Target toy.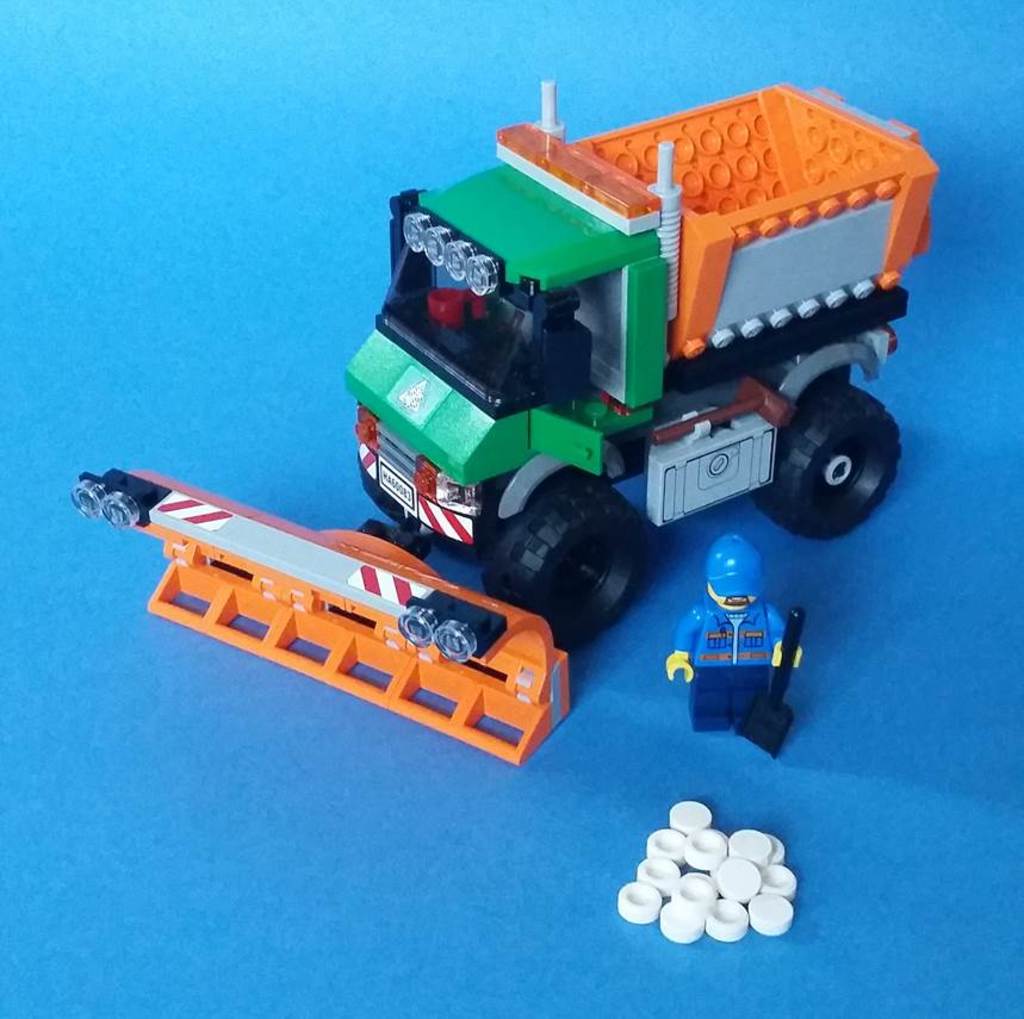
Target region: box=[359, 77, 939, 647].
